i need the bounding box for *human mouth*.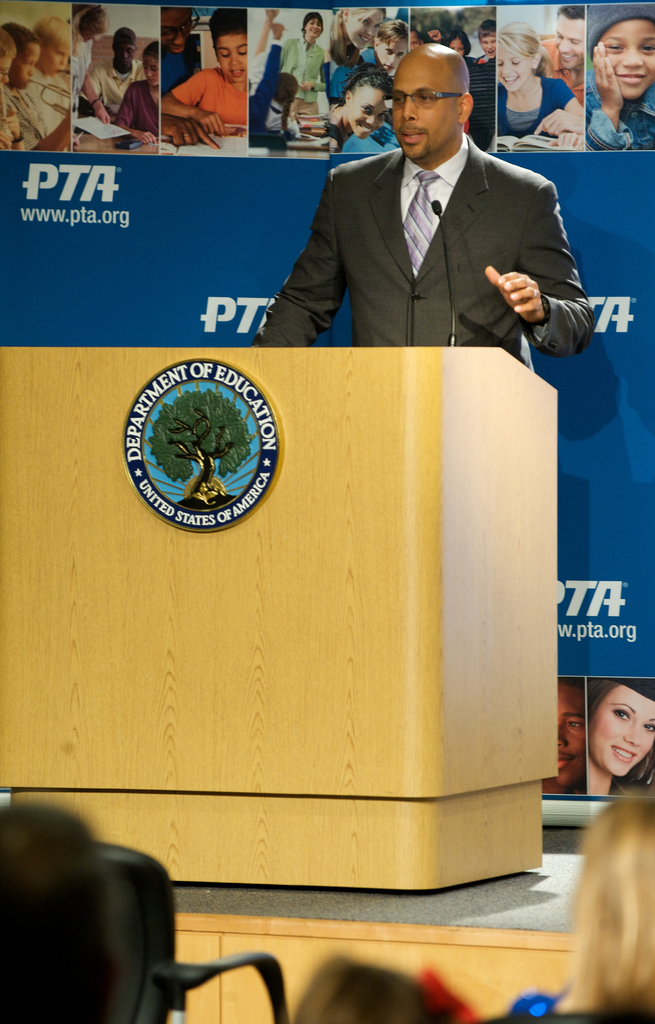
Here it is: {"left": 228, "top": 67, "right": 243, "bottom": 77}.
